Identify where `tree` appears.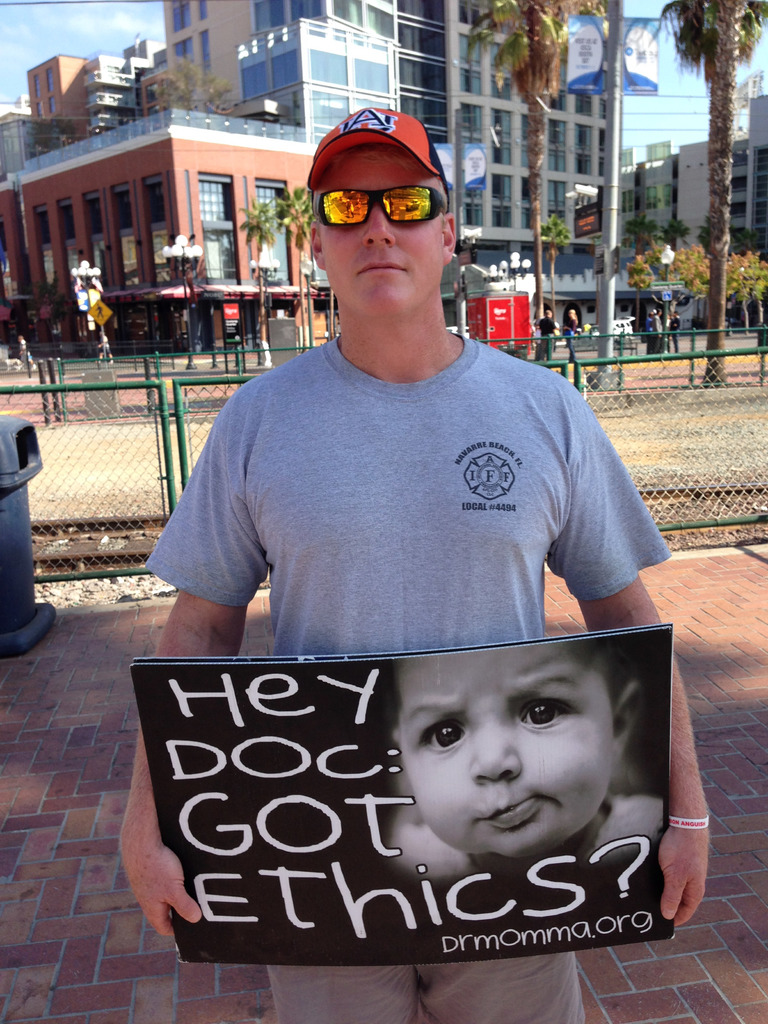
Appears at locate(467, 0, 618, 325).
